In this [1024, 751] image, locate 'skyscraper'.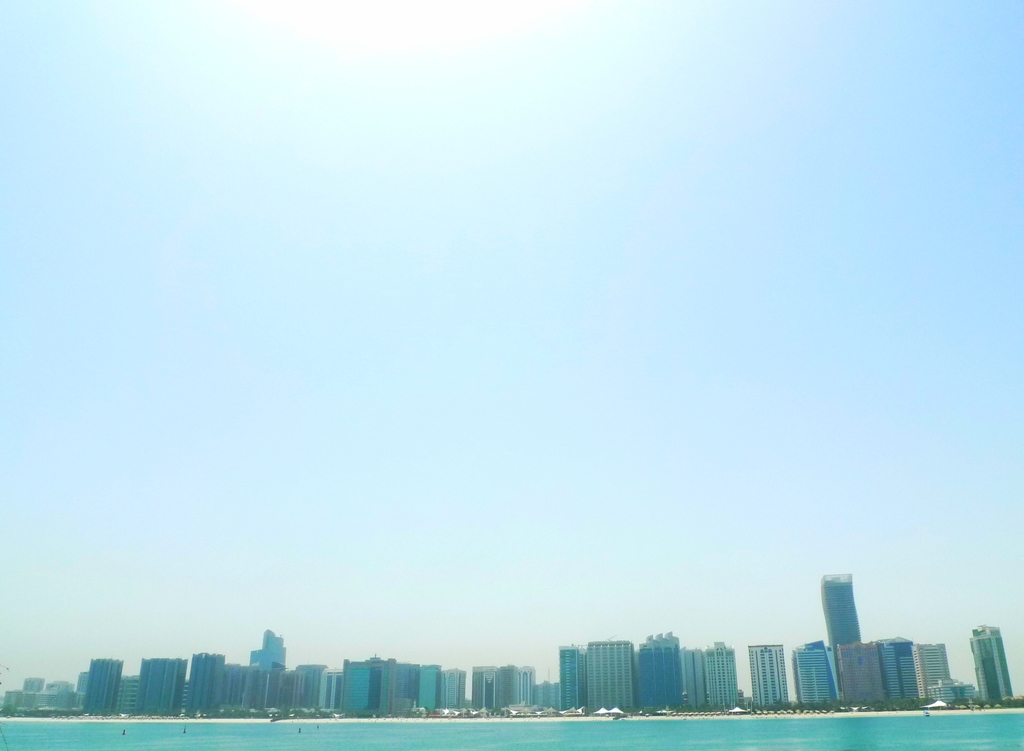
Bounding box: 379:661:436:715.
